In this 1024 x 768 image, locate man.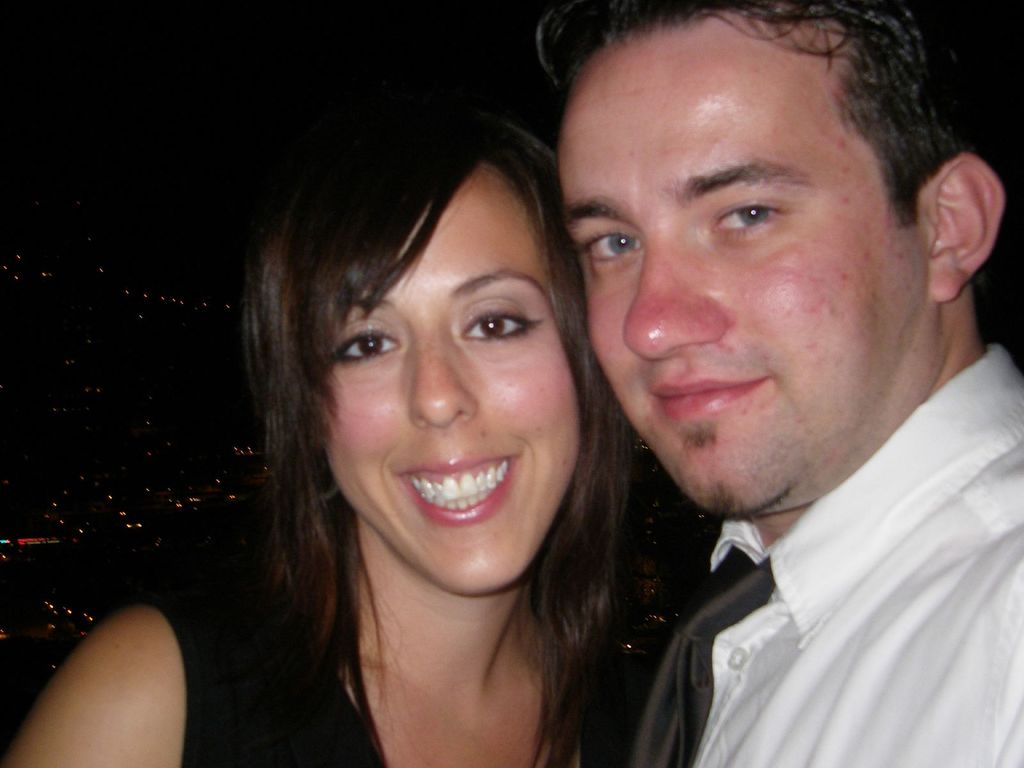
Bounding box: 477/9/1023/762.
